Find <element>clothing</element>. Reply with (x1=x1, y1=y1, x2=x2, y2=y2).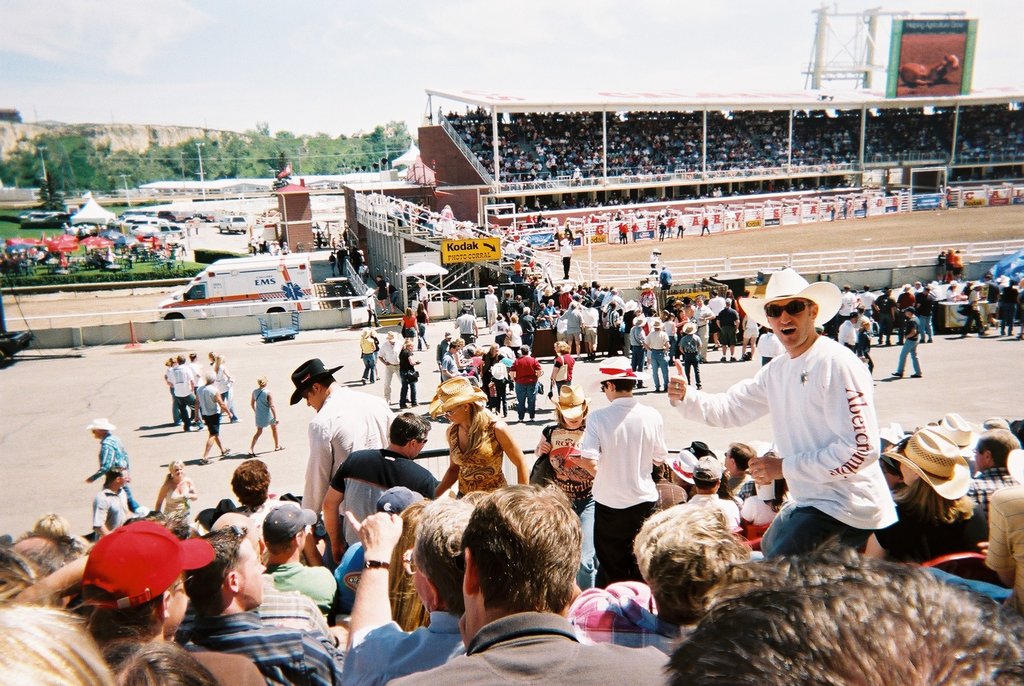
(x1=354, y1=339, x2=376, y2=379).
